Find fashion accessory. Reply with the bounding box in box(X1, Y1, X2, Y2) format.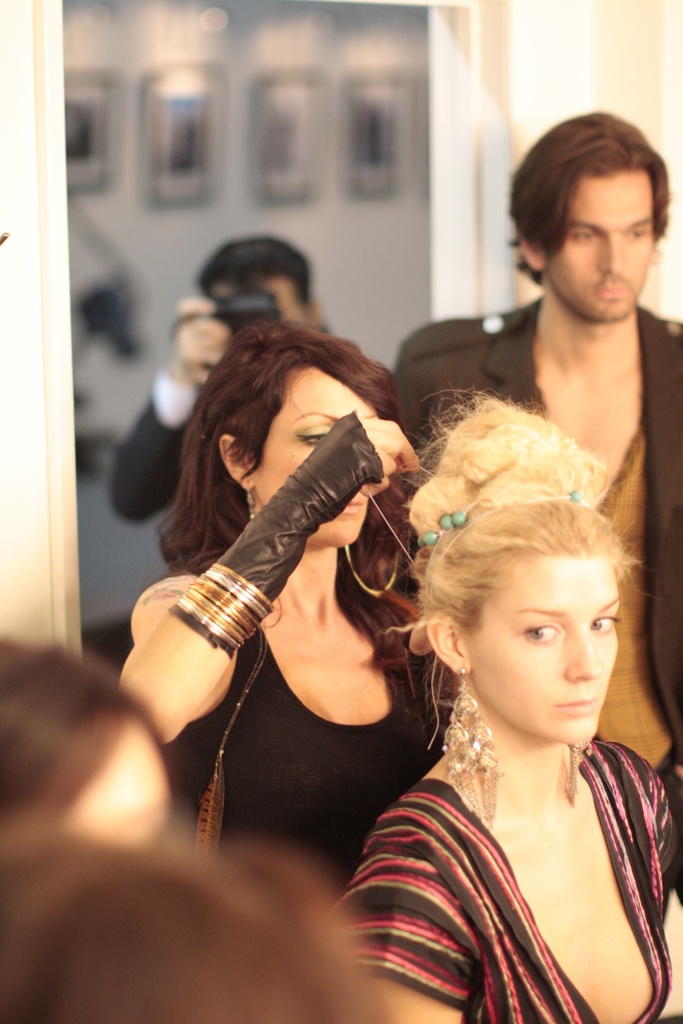
box(161, 416, 388, 650).
